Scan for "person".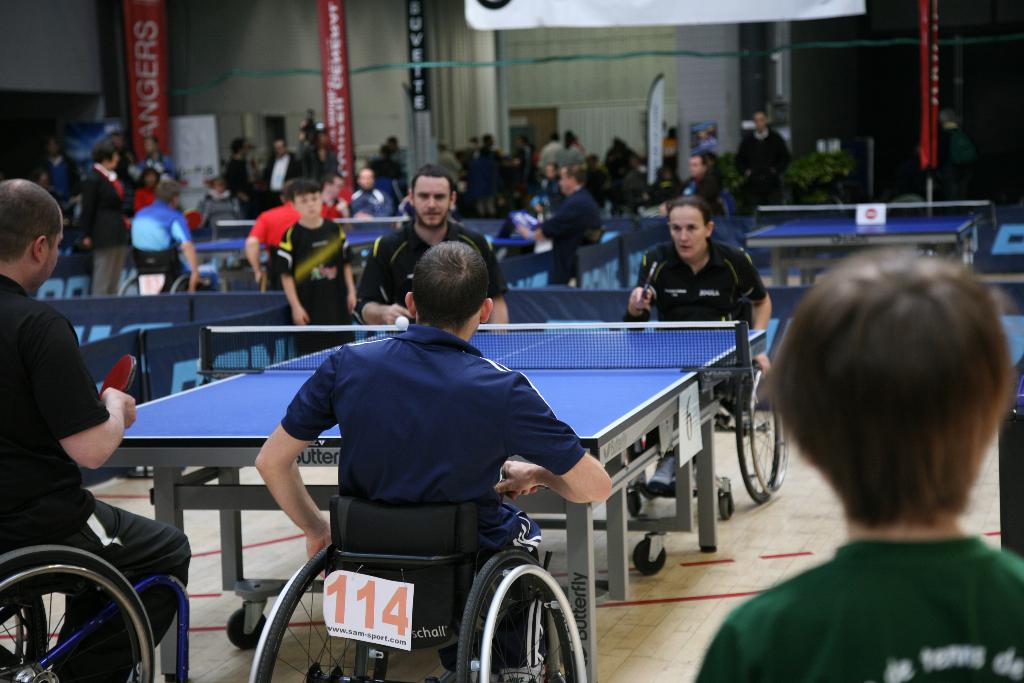
Scan result: (202, 181, 239, 203).
